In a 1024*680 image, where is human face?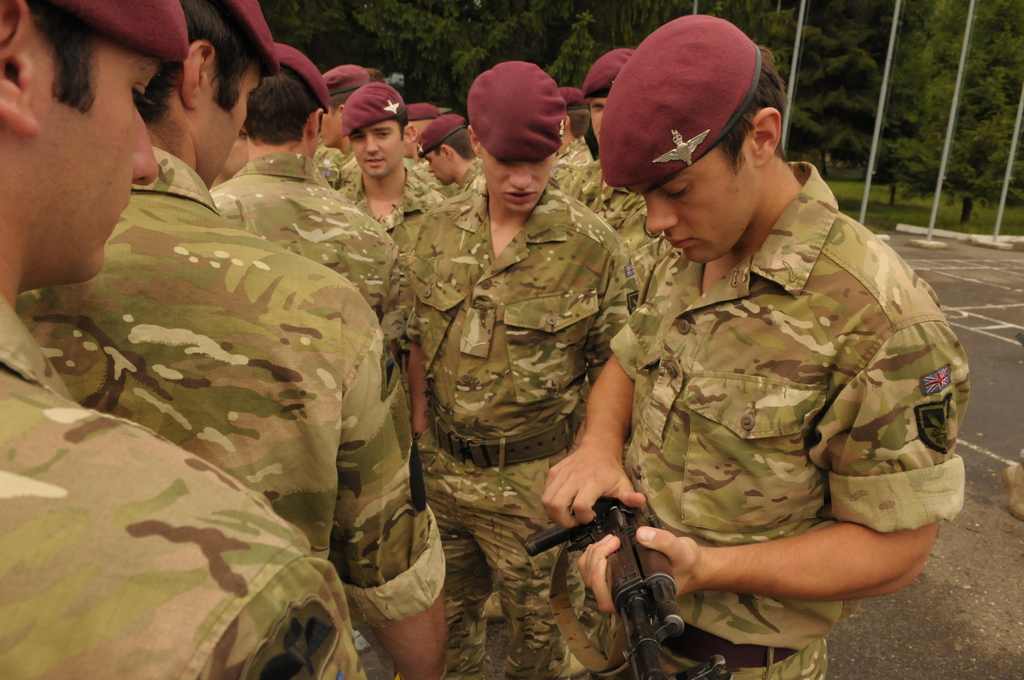
Rect(425, 143, 446, 186).
